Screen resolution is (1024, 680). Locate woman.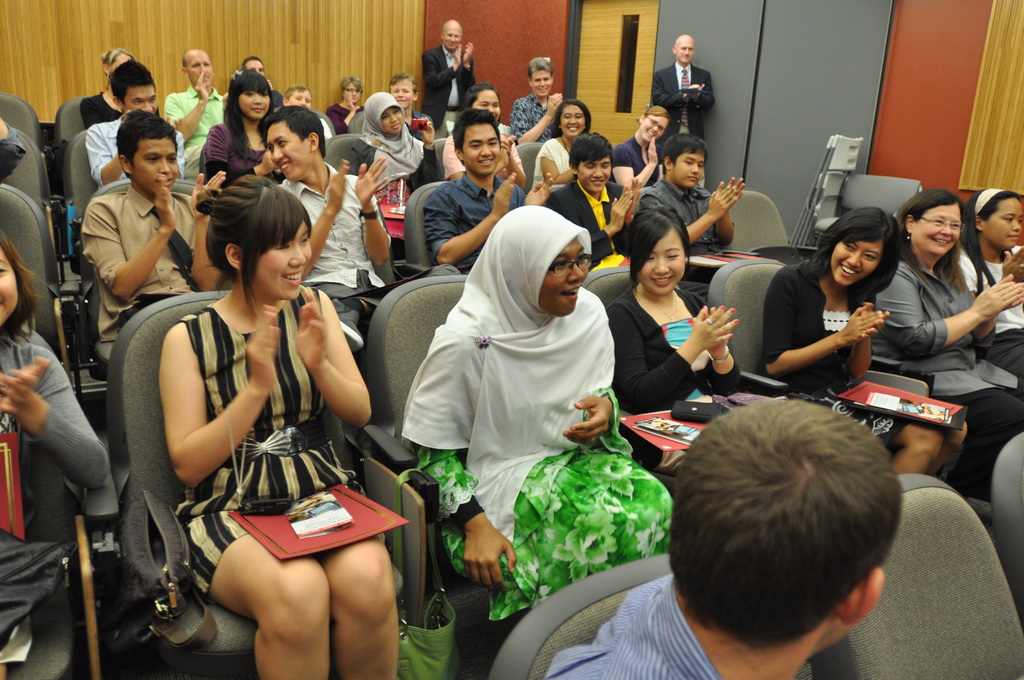
760,206,965,476.
